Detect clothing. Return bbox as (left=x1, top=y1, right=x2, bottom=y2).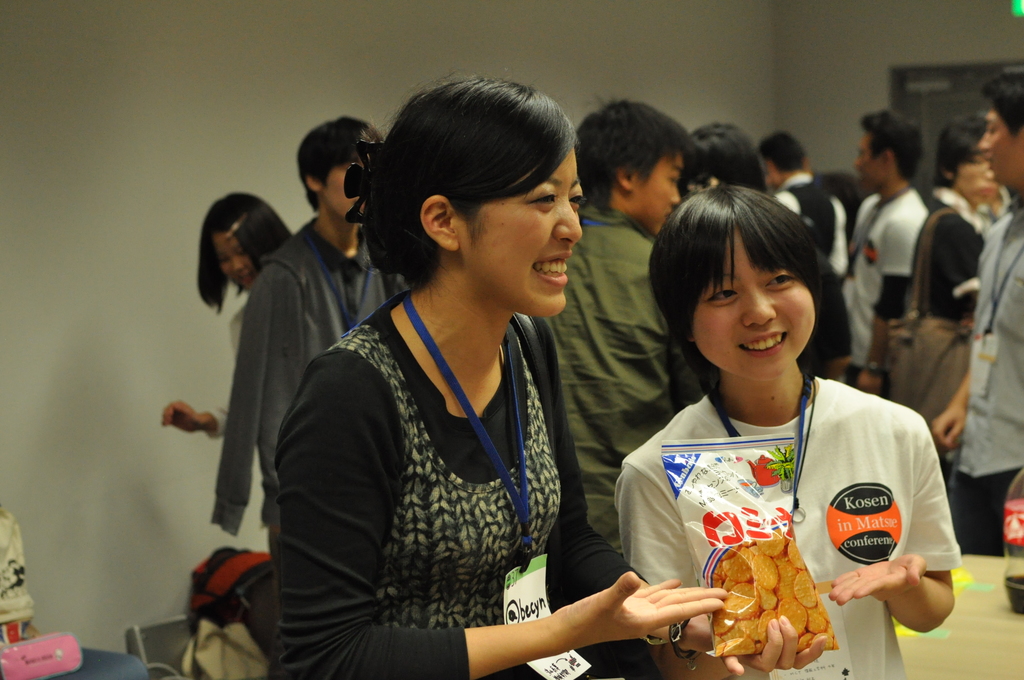
(left=532, top=211, right=714, bottom=547).
